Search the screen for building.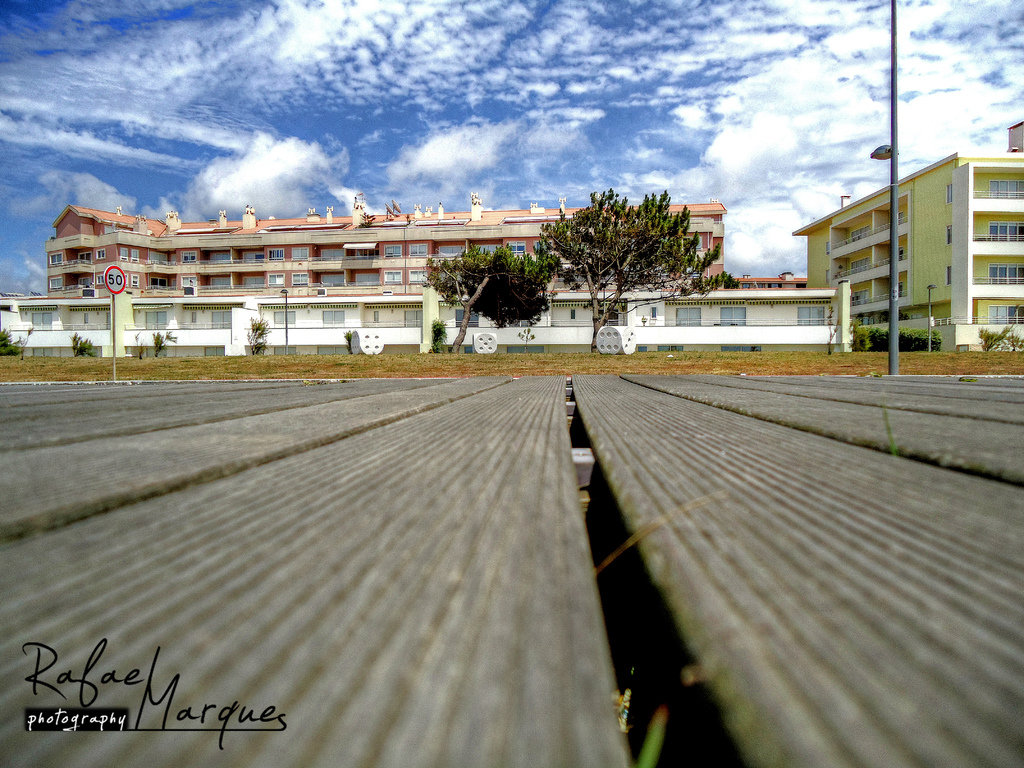
Found at [0,287,850,363].
